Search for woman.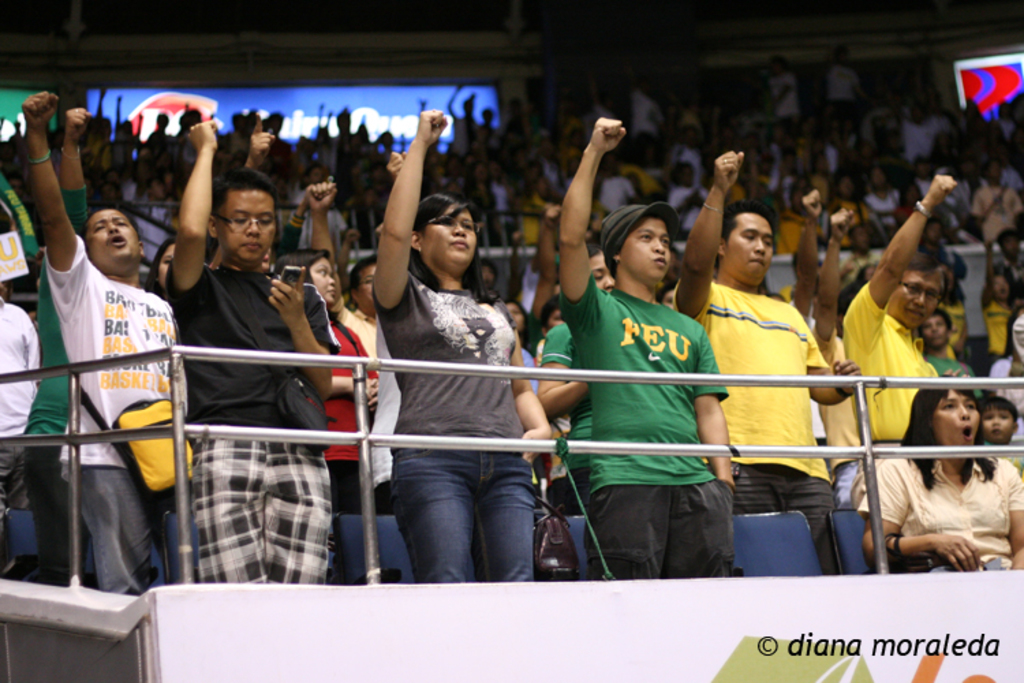
Found at detection(863, 381, 1023, 574).
